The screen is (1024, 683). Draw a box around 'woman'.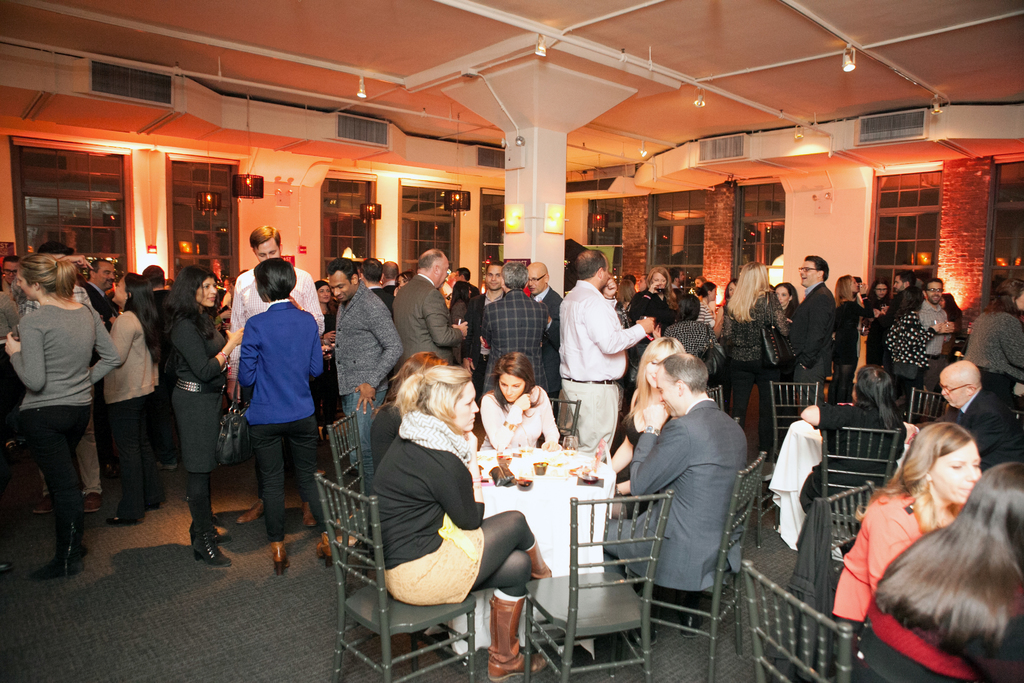
(367,366,557,682).
